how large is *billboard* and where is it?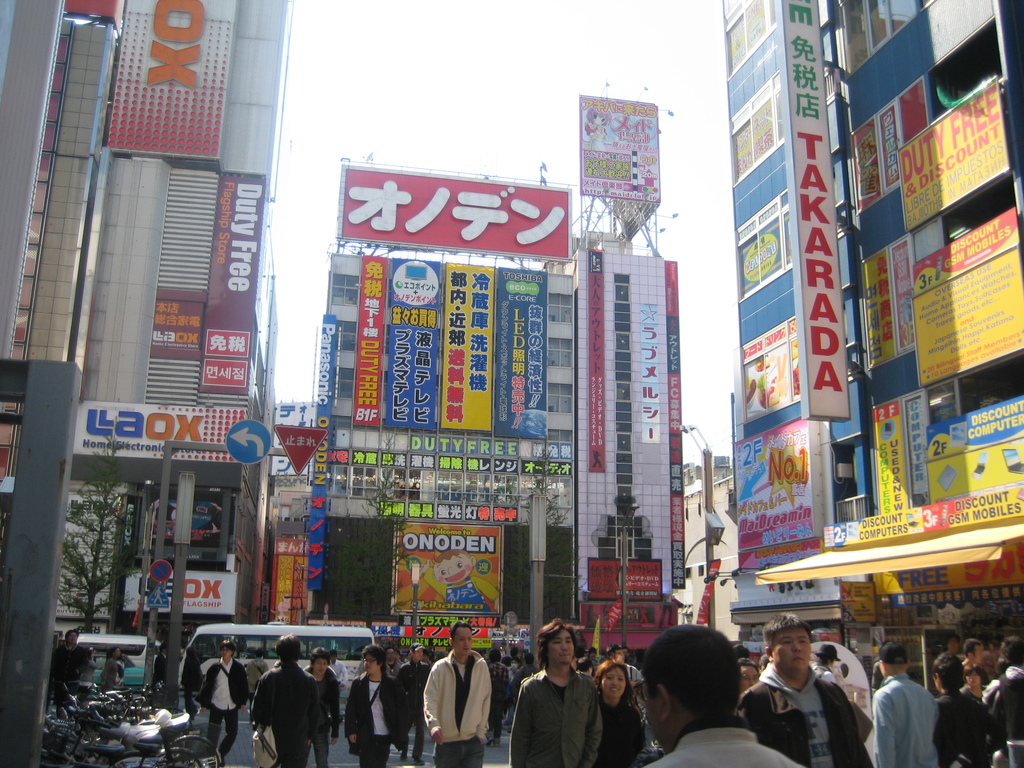
Bounding box: (left=580, top=95, right=663, bottom=200).
